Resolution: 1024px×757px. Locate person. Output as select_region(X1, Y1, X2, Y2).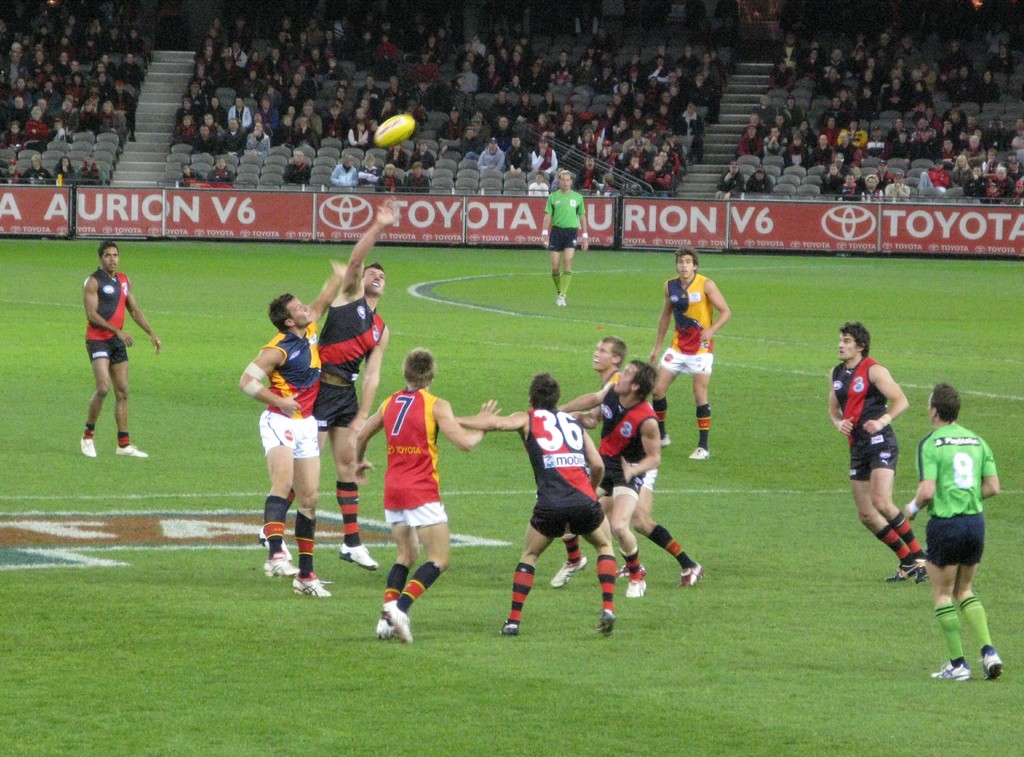
select_region(71, 237, 147, 464).
